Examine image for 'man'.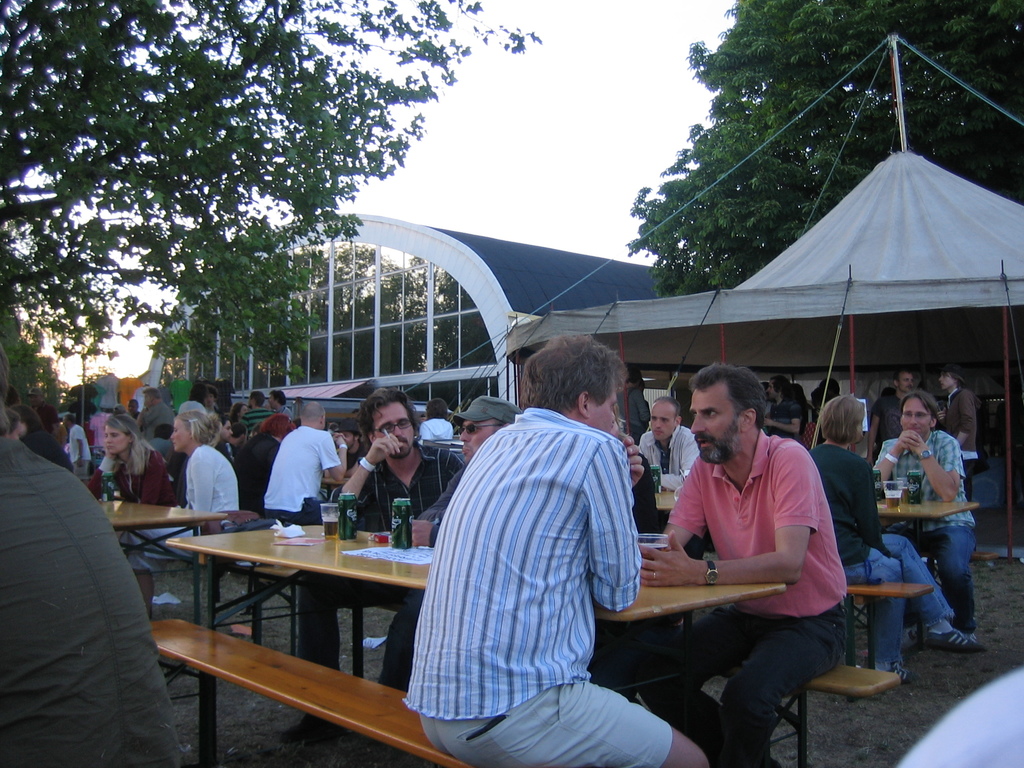
Examination result: box=[873, 369, 920, 466].
